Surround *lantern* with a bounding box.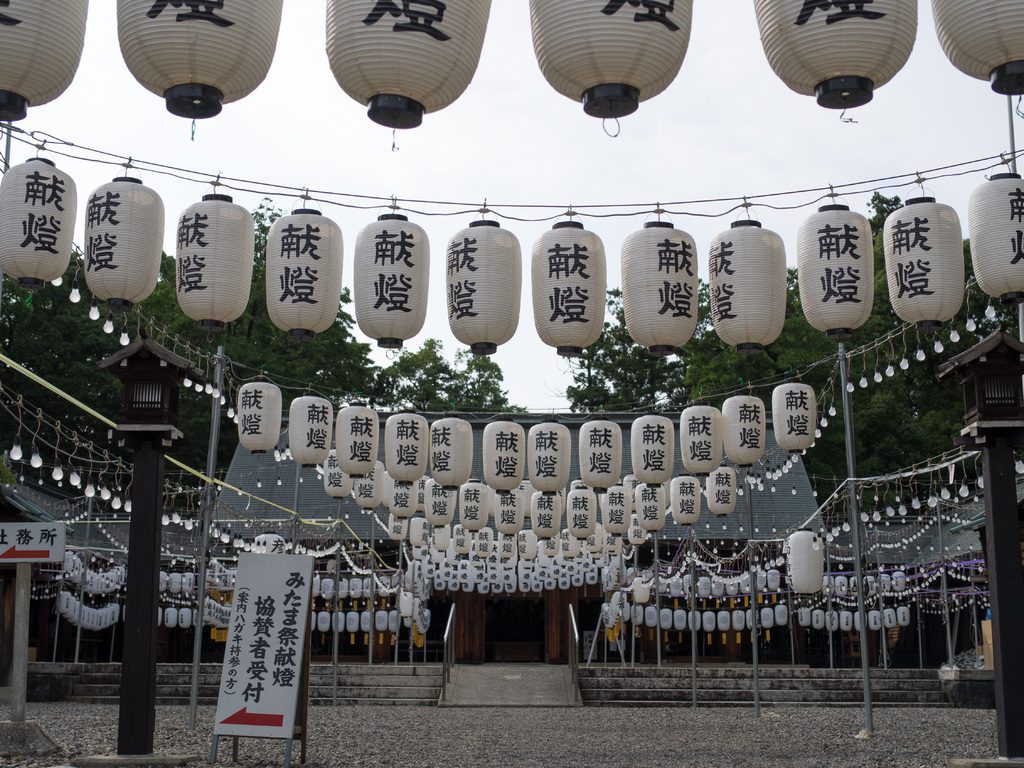
<bbox>972, 178, 1023, 305</bbox>.
